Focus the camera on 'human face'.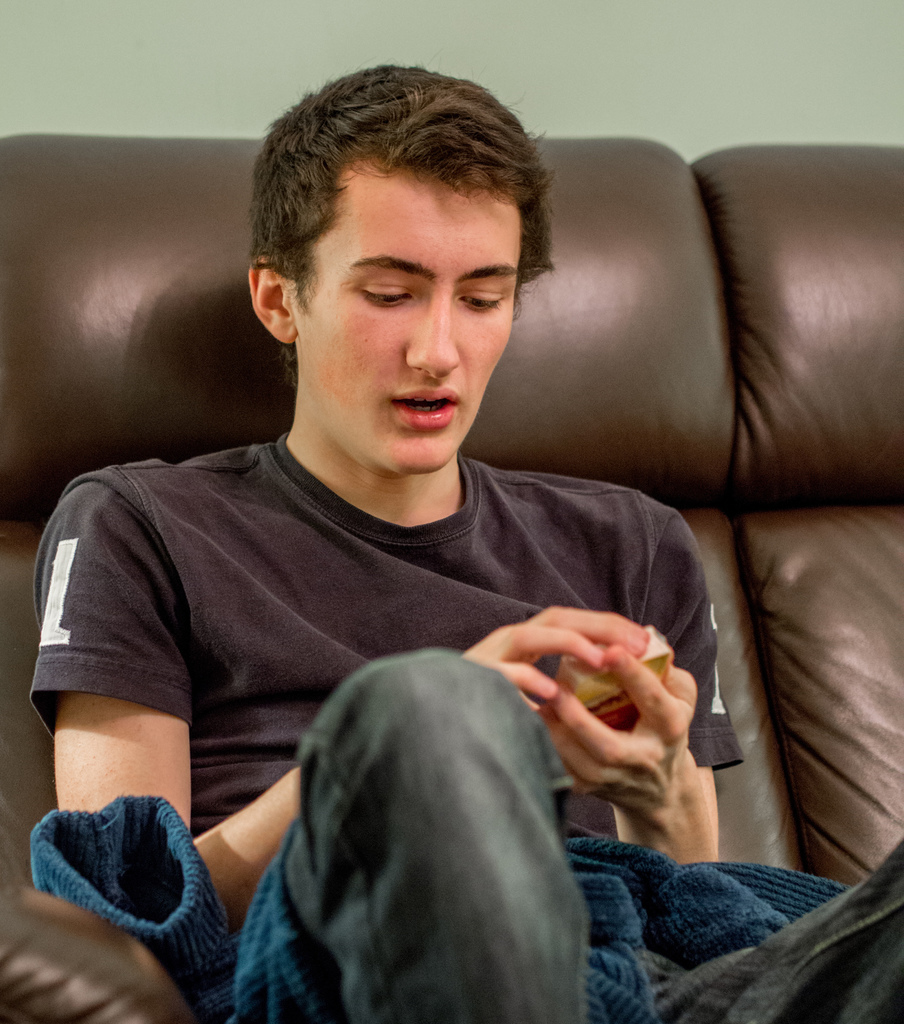
Focus region: region(283, 171, 524, 474).
